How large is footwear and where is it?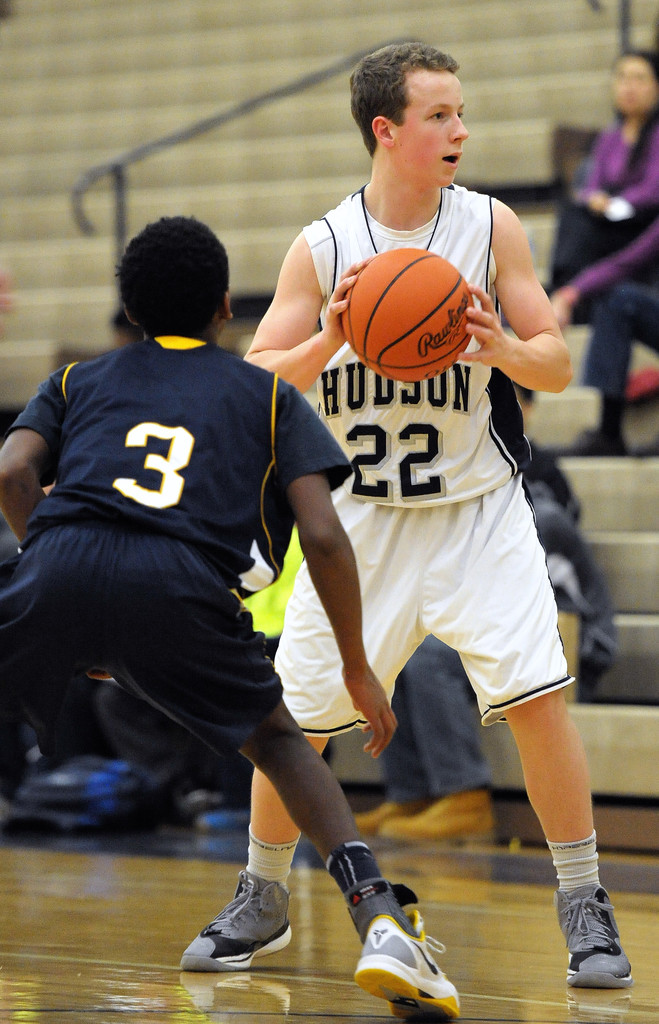
Bounding box: 352,910,455,1023.
